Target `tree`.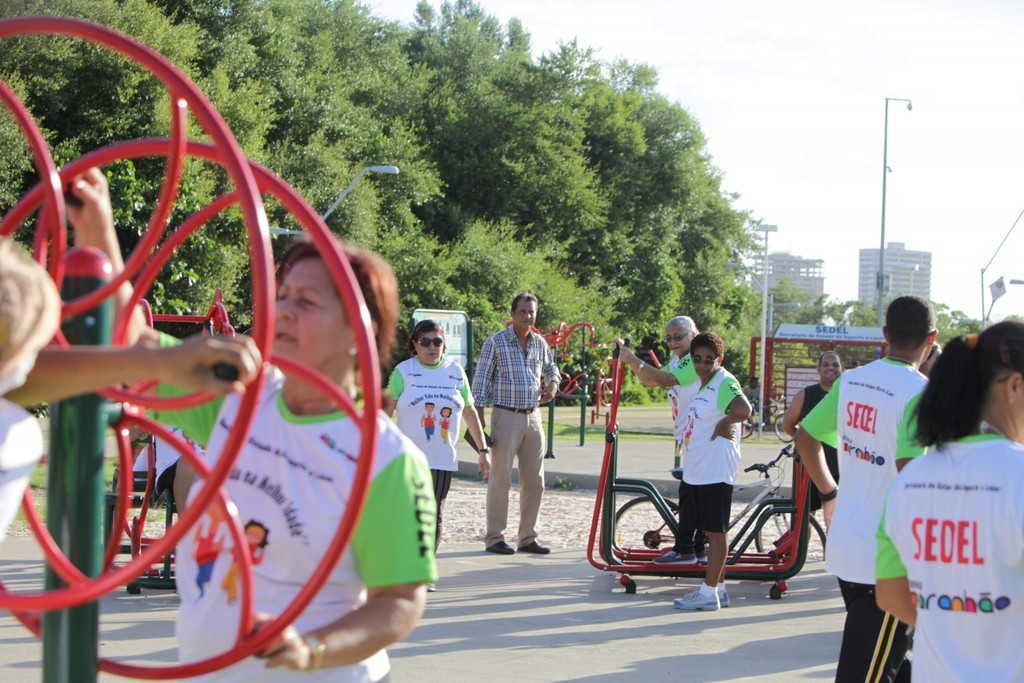
Target region: (0, 0, 269, 419).
